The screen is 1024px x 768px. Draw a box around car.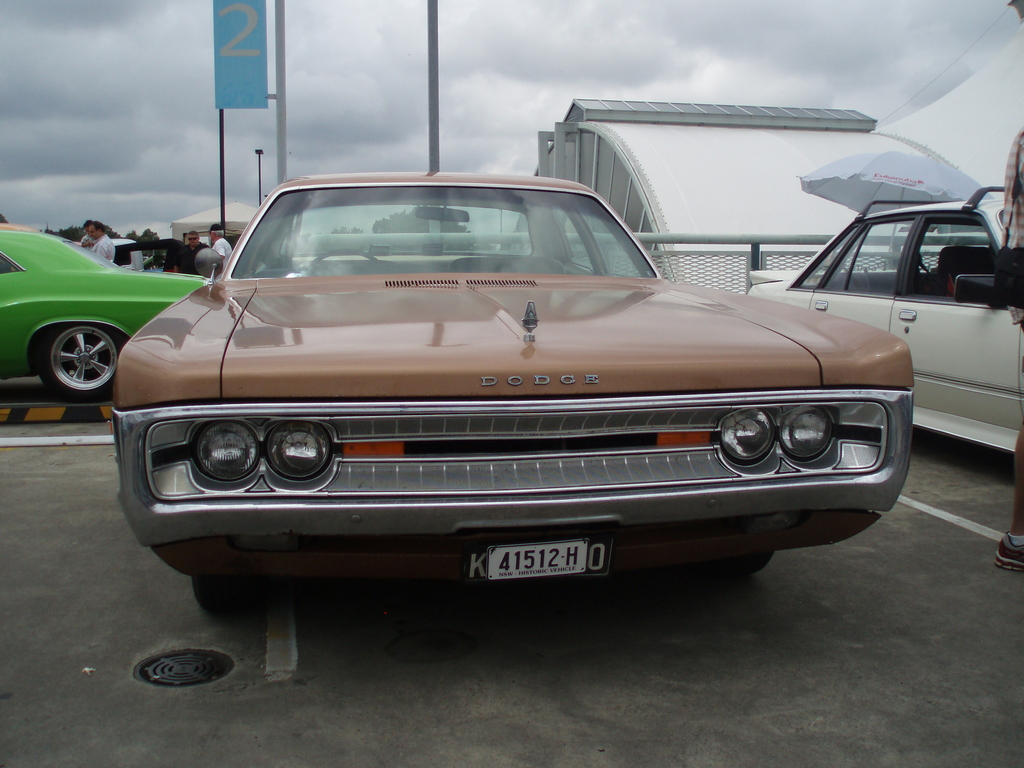
1:225:211:399.
